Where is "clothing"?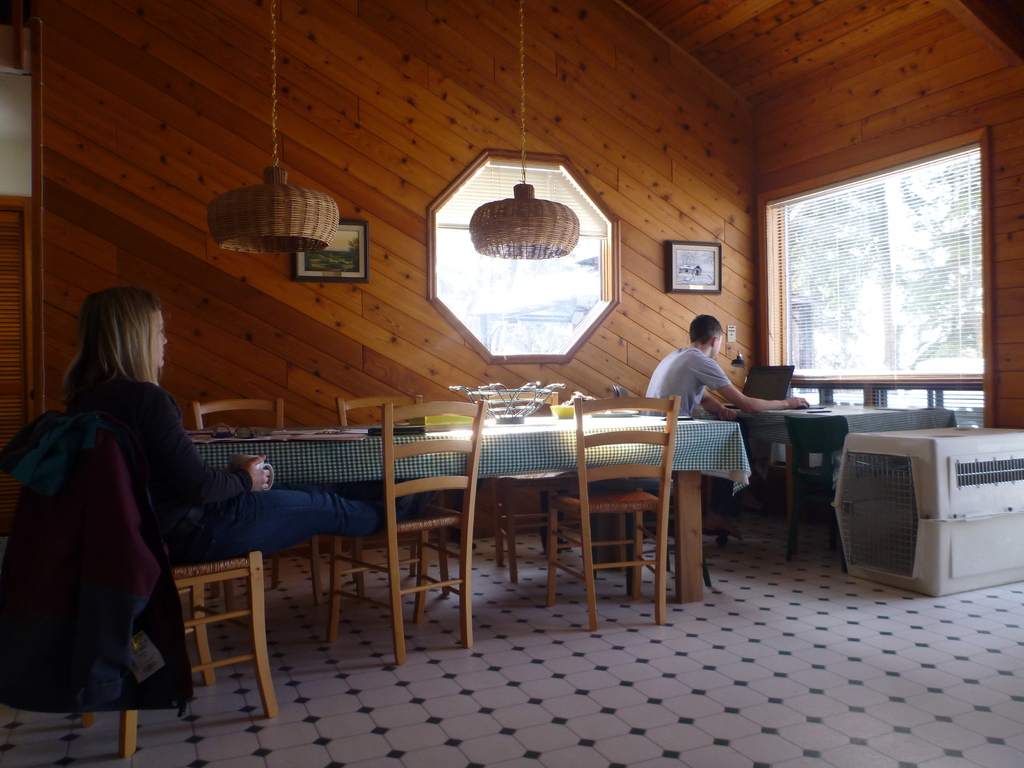
(x1=79, y1=372, x2=383, y2=554).
